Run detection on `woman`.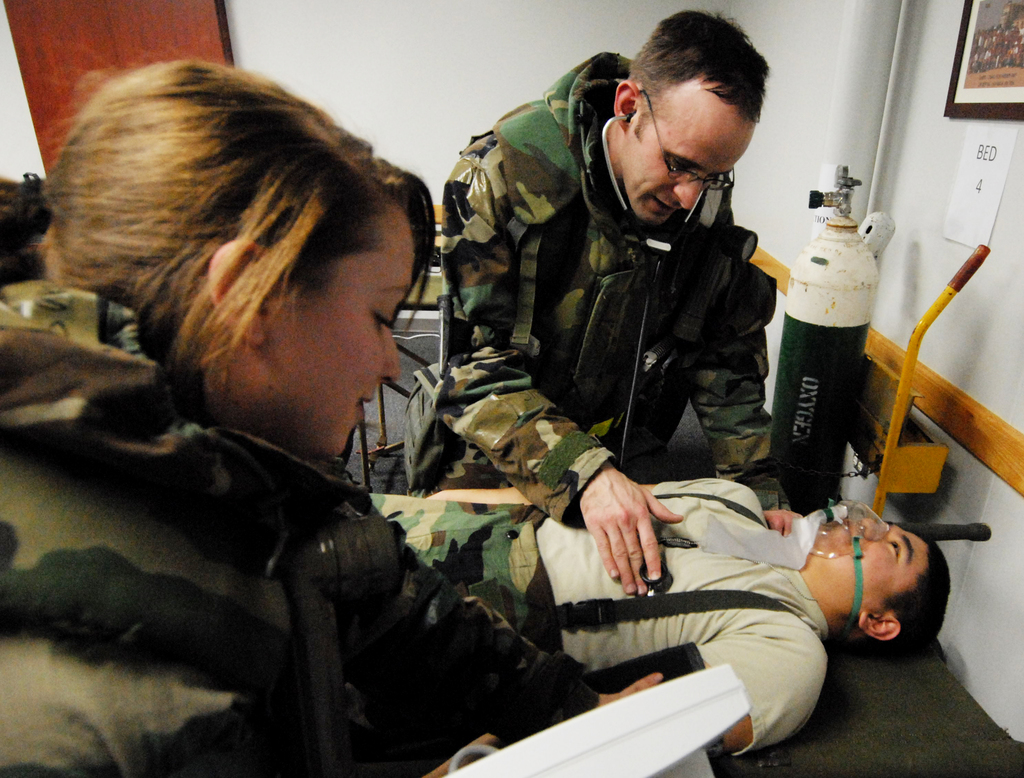
Result: Rect(29, 63, 620, 771).
